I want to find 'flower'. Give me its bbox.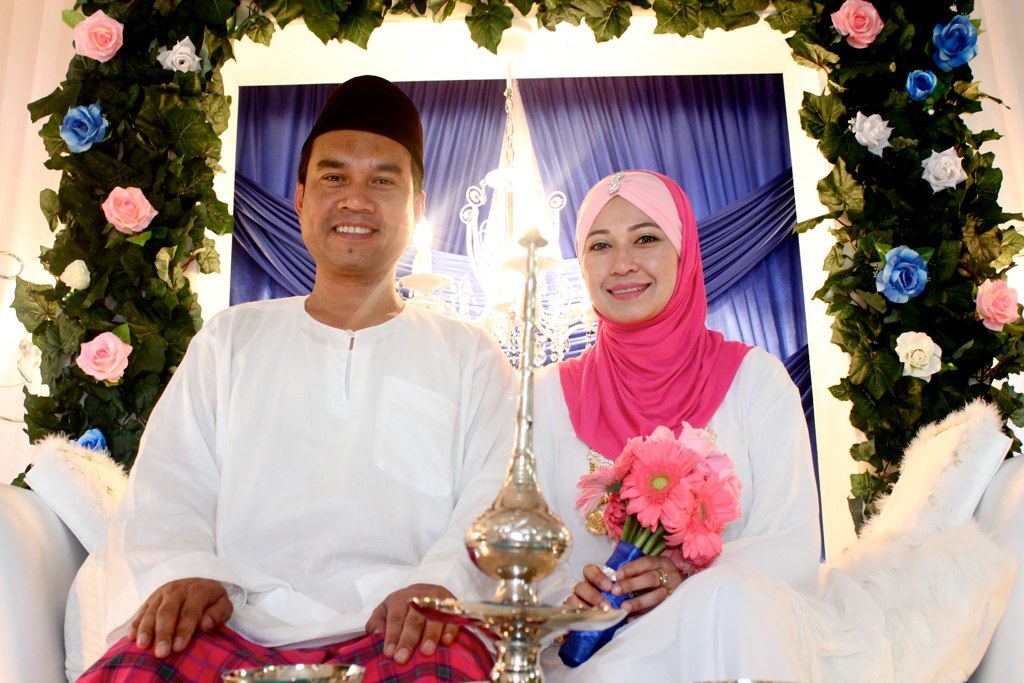
<bbox>917, 147, 966, 194</bbox>.
